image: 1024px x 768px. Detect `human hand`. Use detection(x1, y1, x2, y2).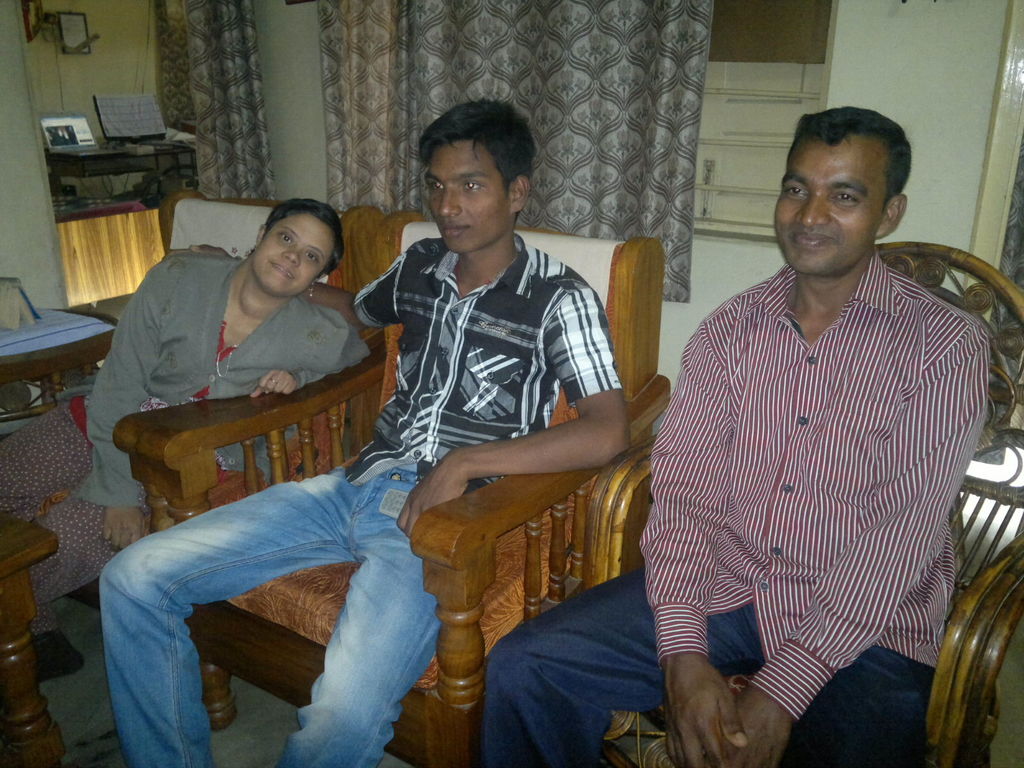
detection(392, 455, 469, 541).
